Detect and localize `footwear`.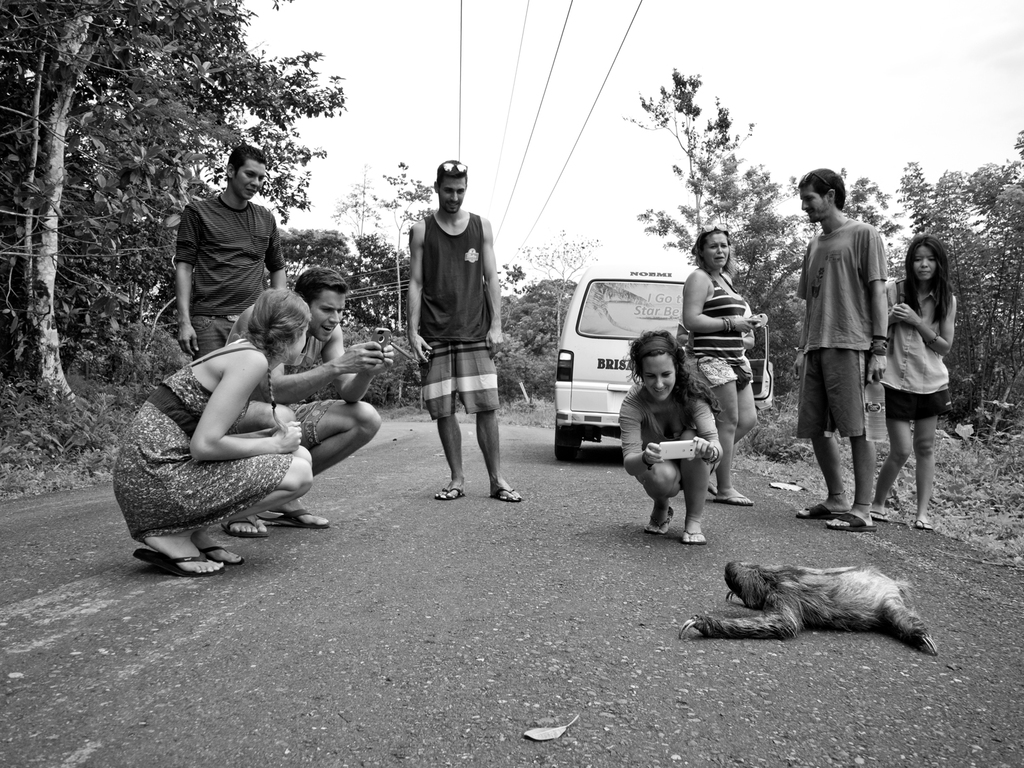
Localized at box(260, 506, 327, 531).
